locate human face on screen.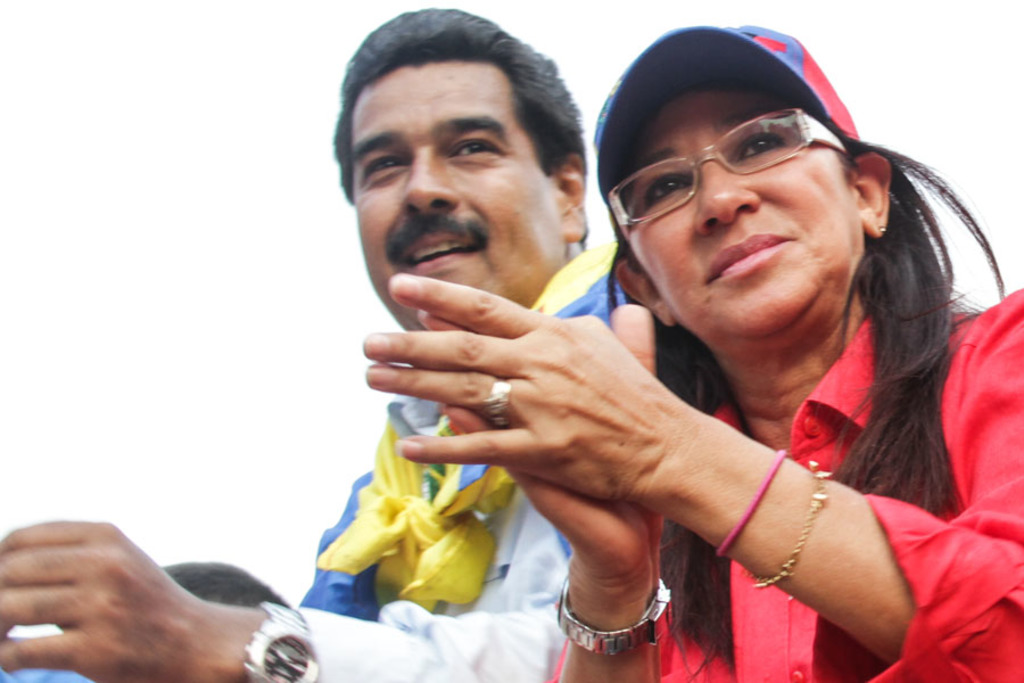
On screen at <bbox>631, 80, 872, 361</bbox>.
